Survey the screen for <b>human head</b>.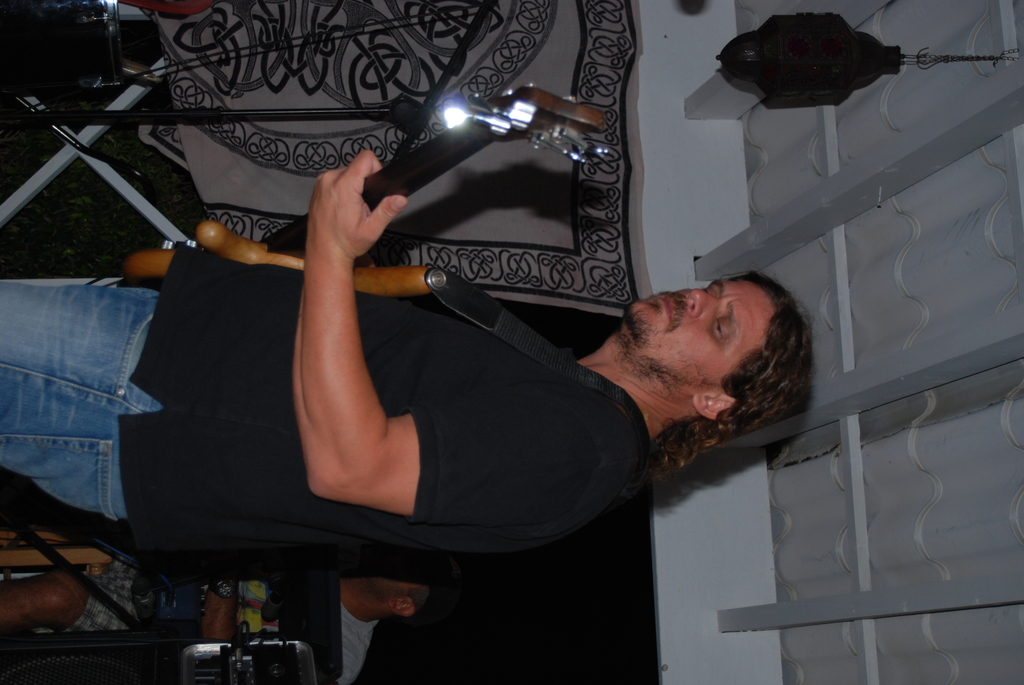
Survey found: {"left": 339, "top": 581, "right": 429, "bottom": 620}.
